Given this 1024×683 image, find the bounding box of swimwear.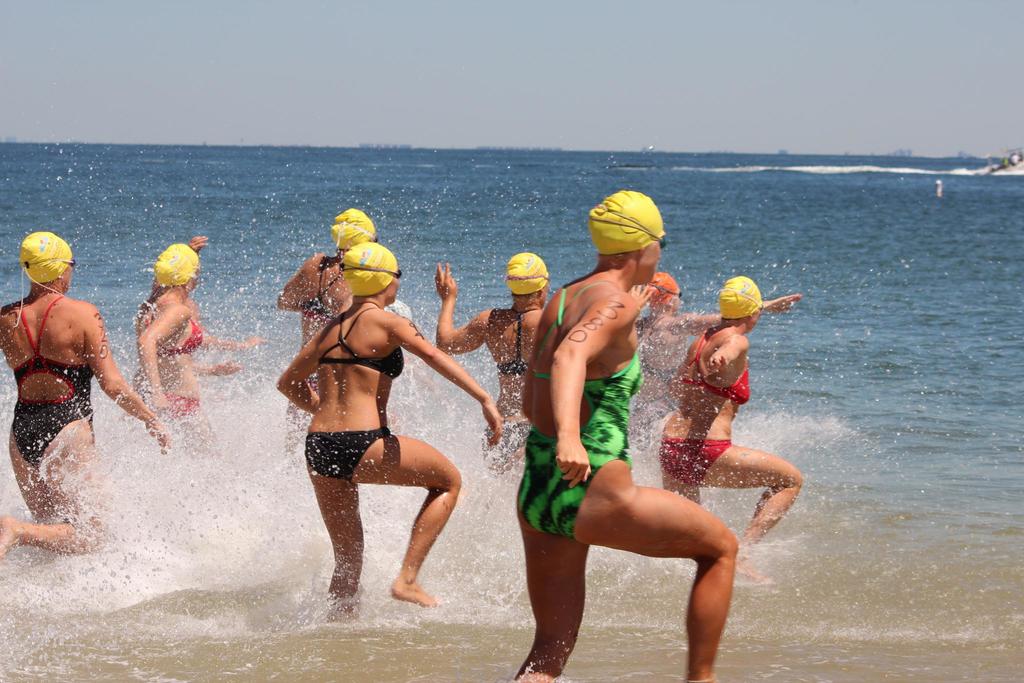
box(136, 290, 200, 356).
